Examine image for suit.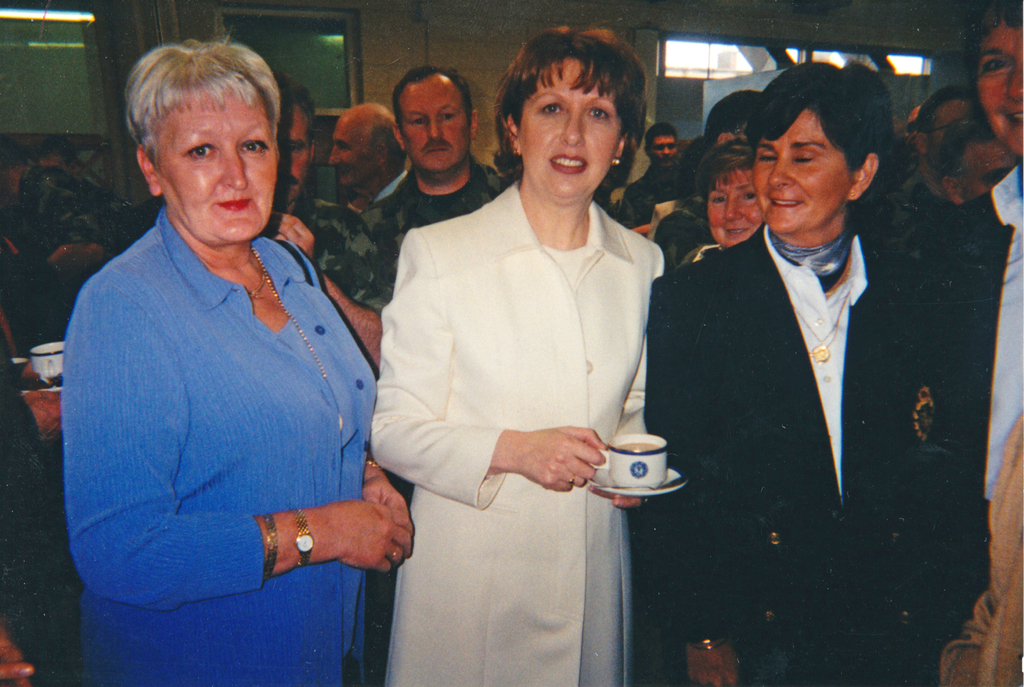
Examination result: x1=364, y1=176, x2=666, y2=686.
